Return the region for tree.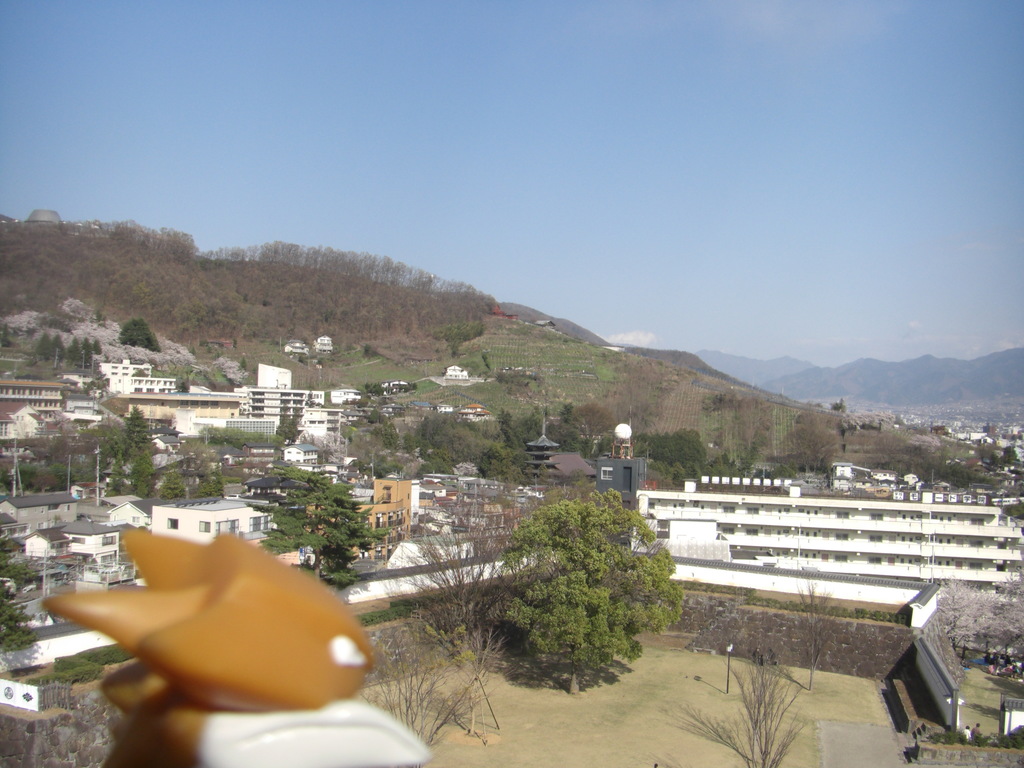
box=[0, 570, 39, 682].
